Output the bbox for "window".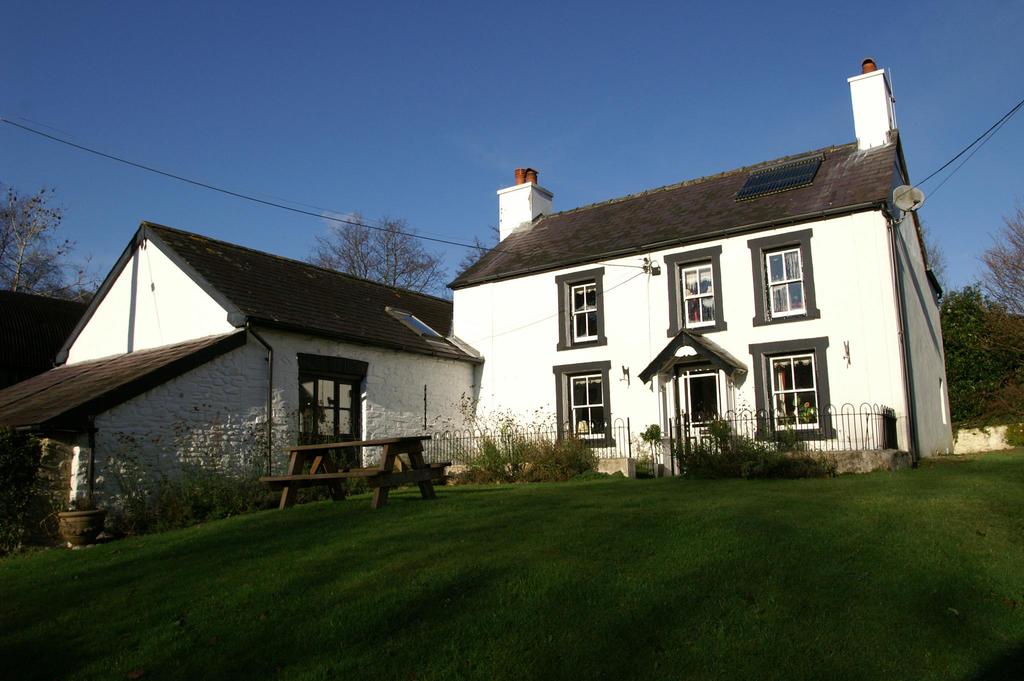
bbox=[745, 217, 819, 318].
